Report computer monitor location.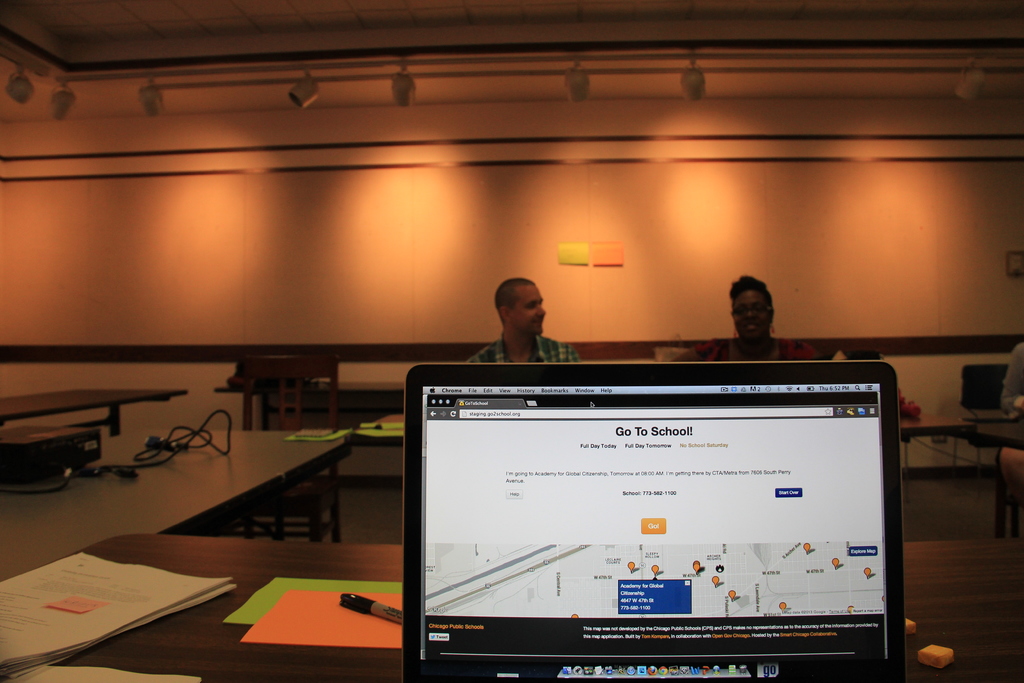
Report: (407,374,909,670).
